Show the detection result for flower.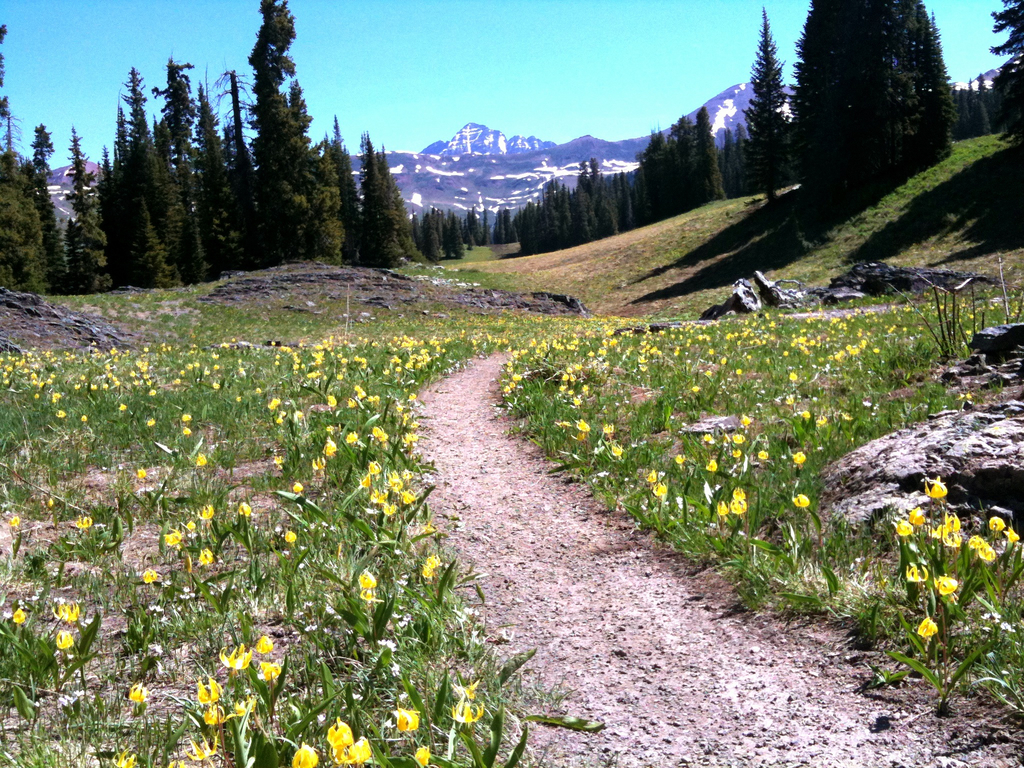
980/547/997/563.
